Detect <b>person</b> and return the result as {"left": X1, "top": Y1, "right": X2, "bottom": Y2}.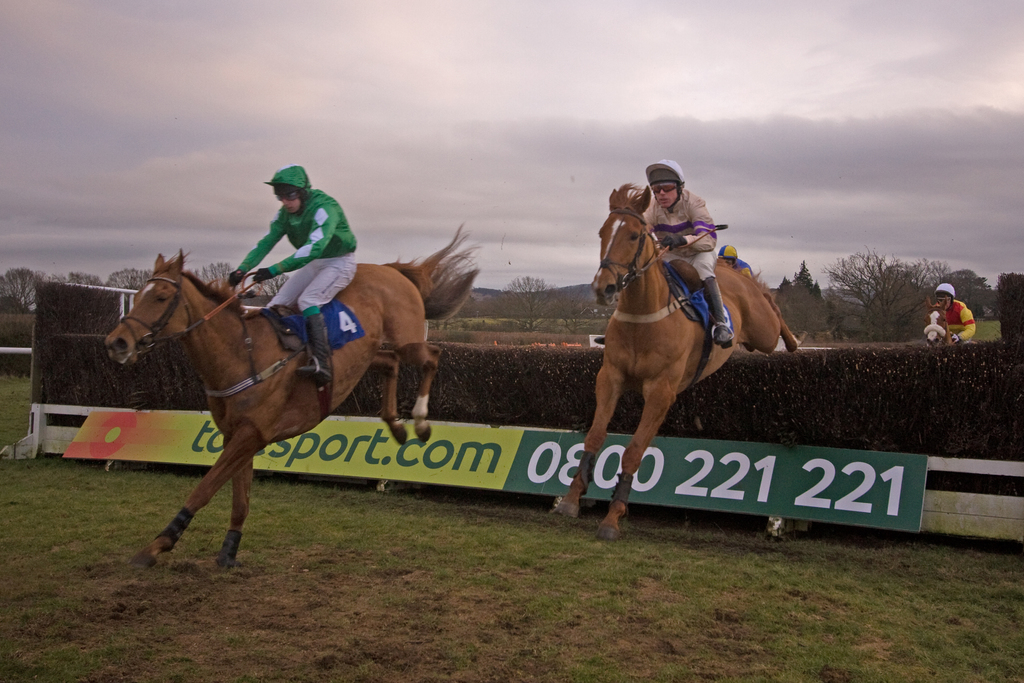
{"left": 924, "top": 276, "right": 974, "bottom": 342}.
